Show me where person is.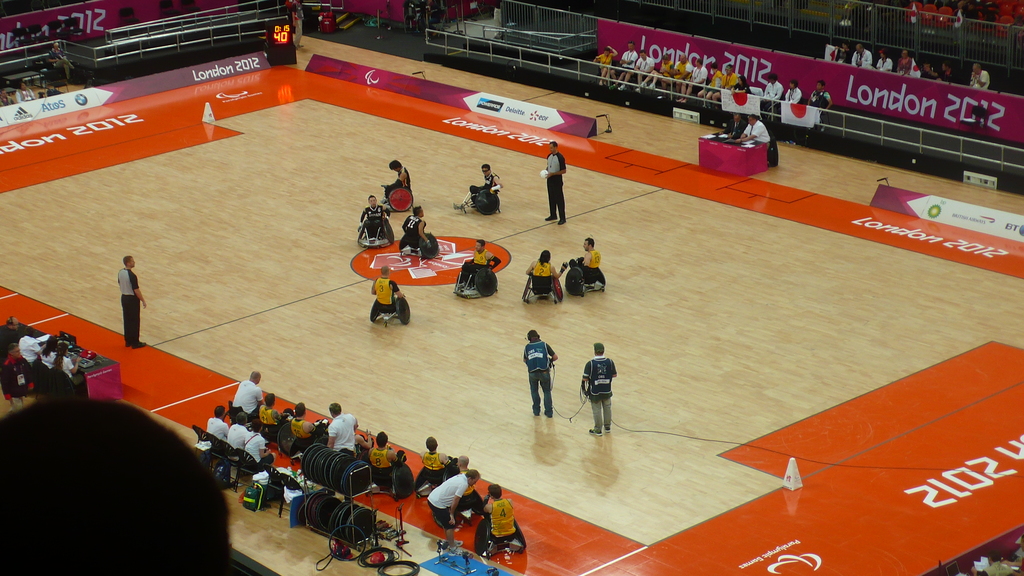
person is at rect(459, 164, 500, 217).
